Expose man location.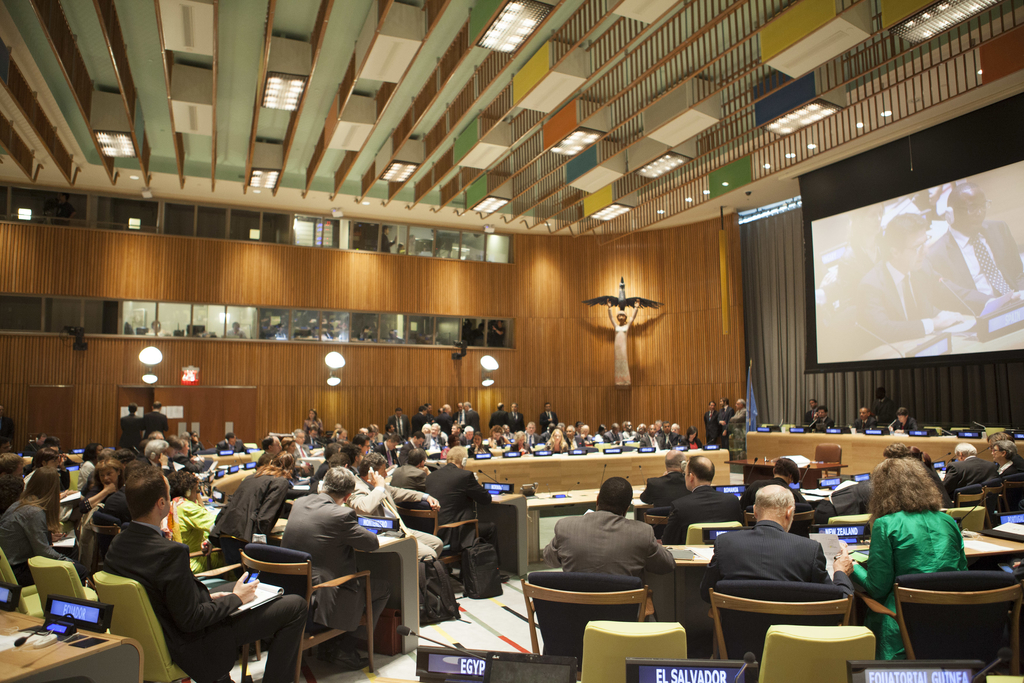
Exposed at region(424, 447, 500, 578).
